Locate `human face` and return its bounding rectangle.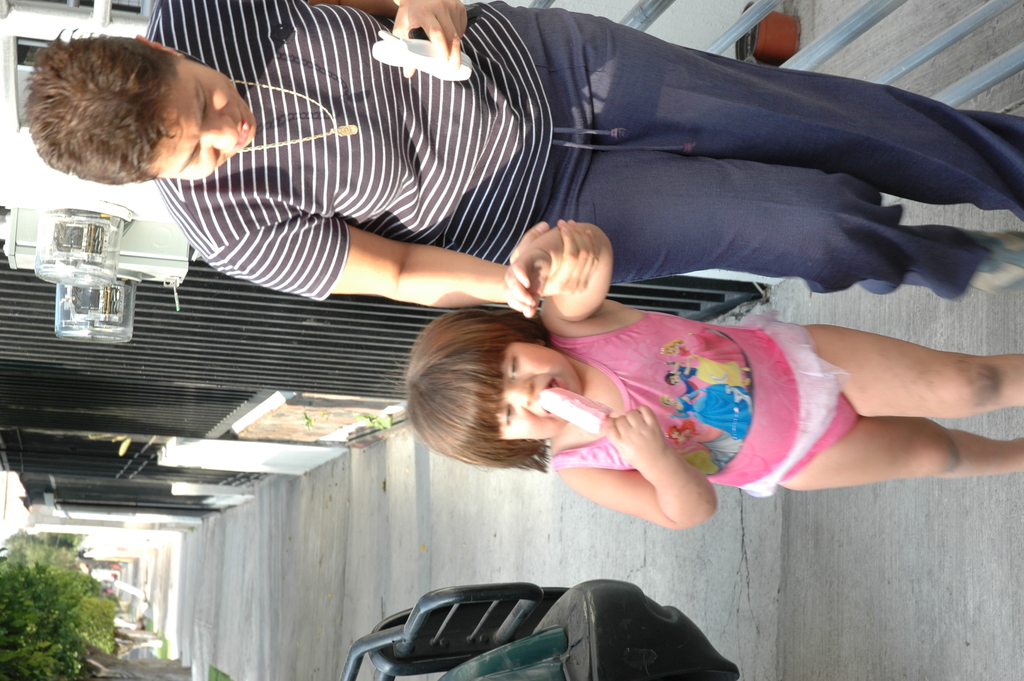
detection(499, 341, 582, 444).
